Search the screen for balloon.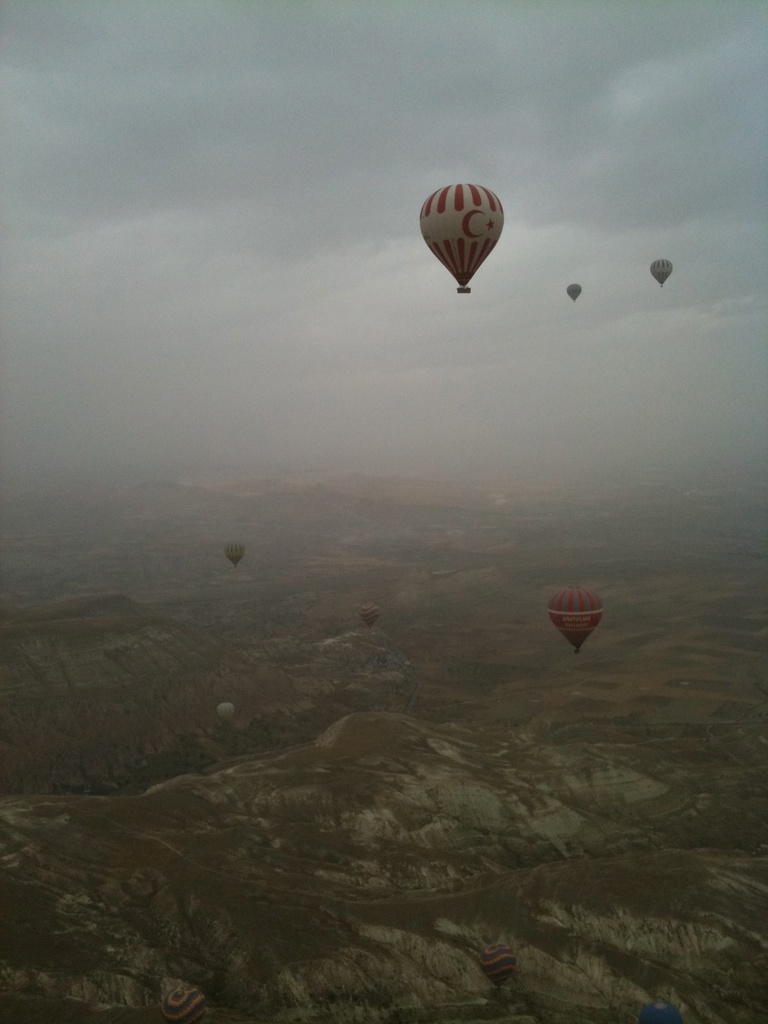
Found at [420,182,506,287].
